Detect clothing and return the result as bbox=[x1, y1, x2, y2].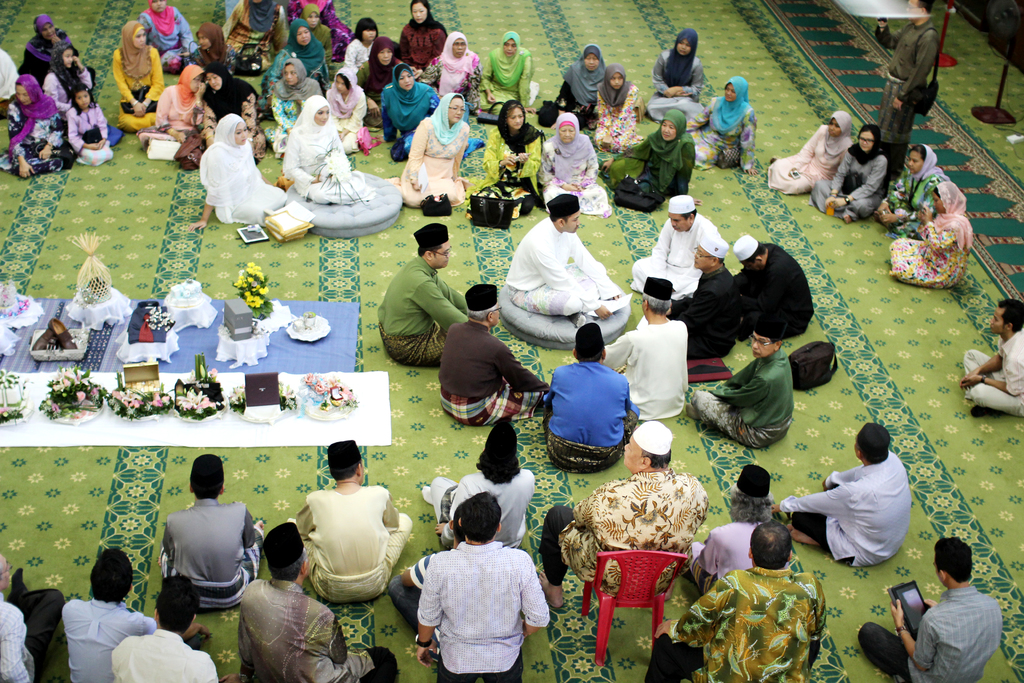
bbox=[409, 91, 484, 201].
